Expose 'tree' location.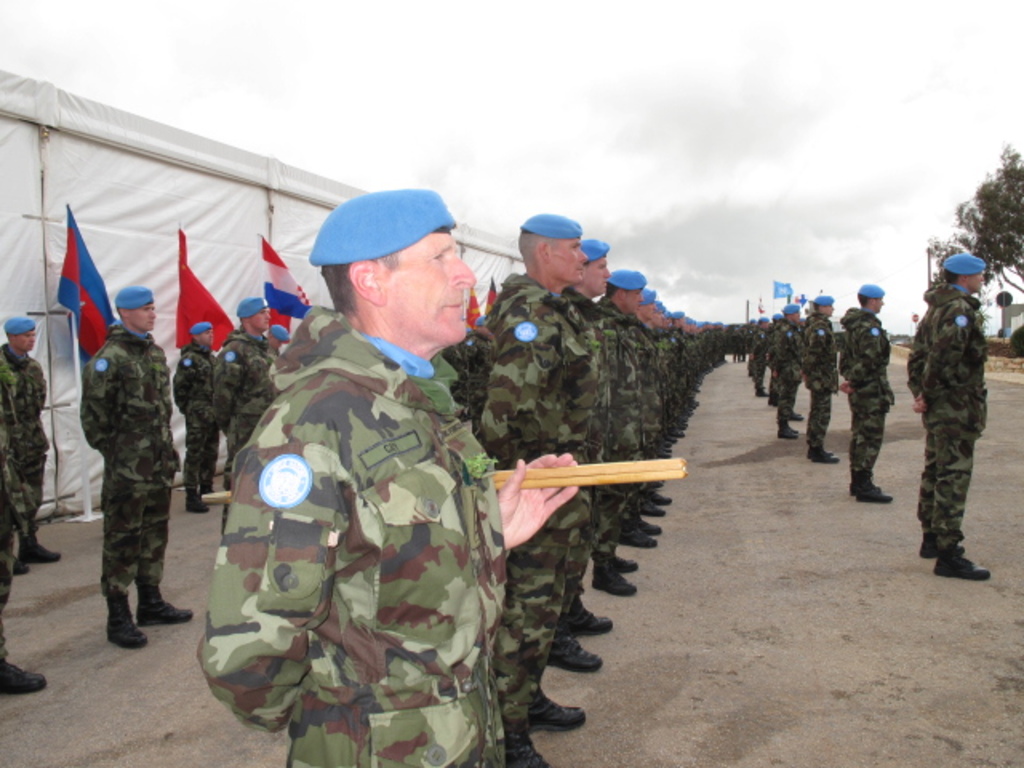
Exposed at bbox(926, 142, 1022, 312).
